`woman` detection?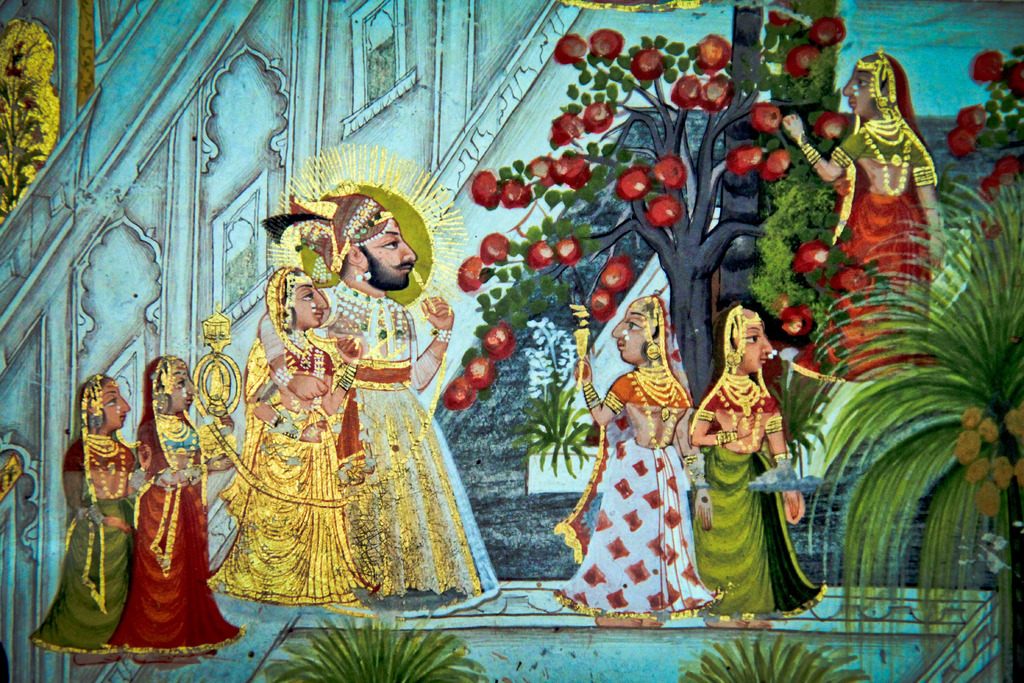
Rect(693, 294, 803, 642)
